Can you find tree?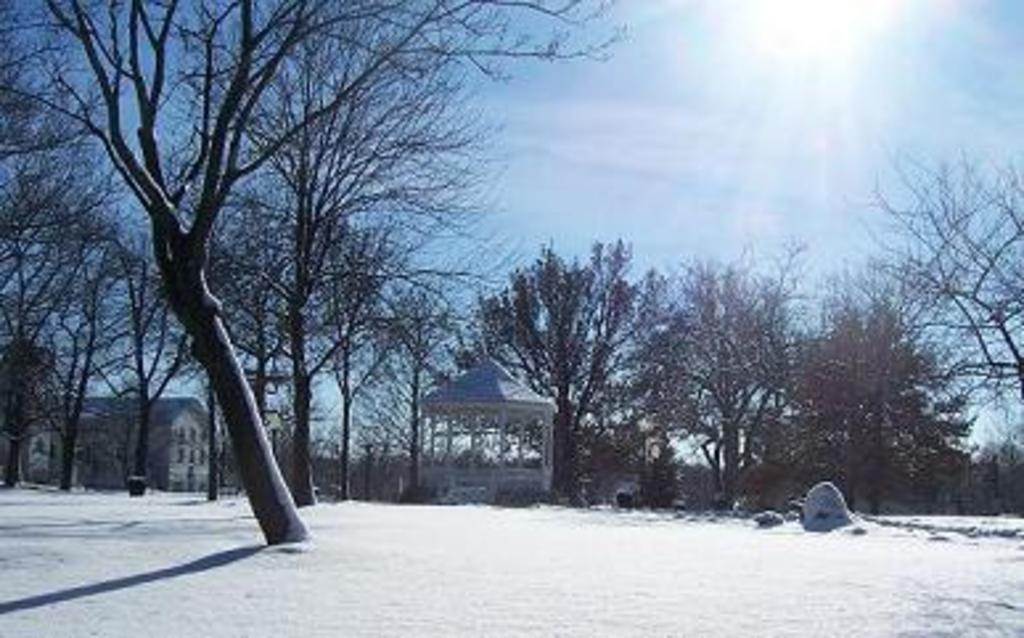
Yes, bounding box: l=746, t=259, r=982, b=511.
